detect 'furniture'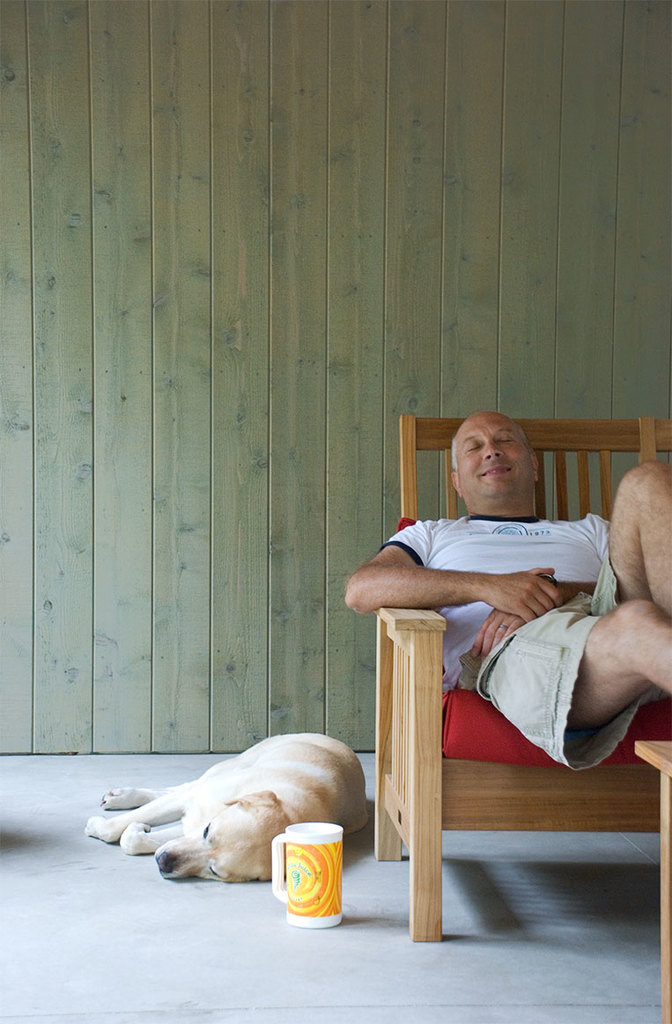
{"left": 371, "top": 418, "right": 671, "bottom": 947}
